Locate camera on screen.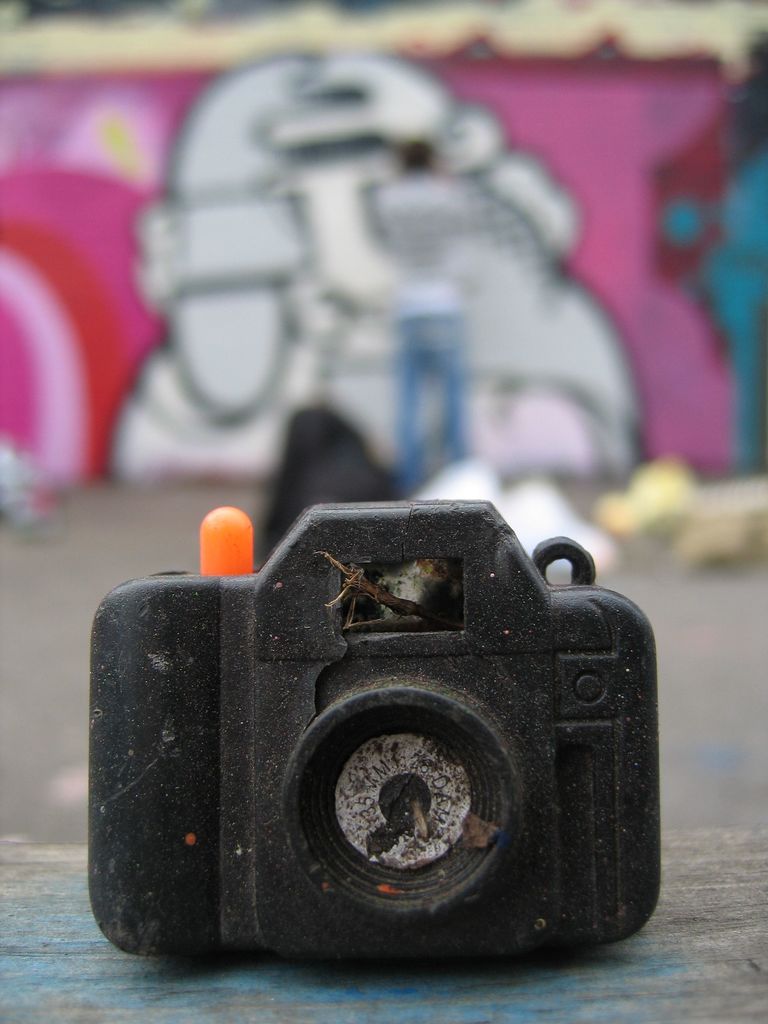
On screen at locate(82, 500, 654, 973).
